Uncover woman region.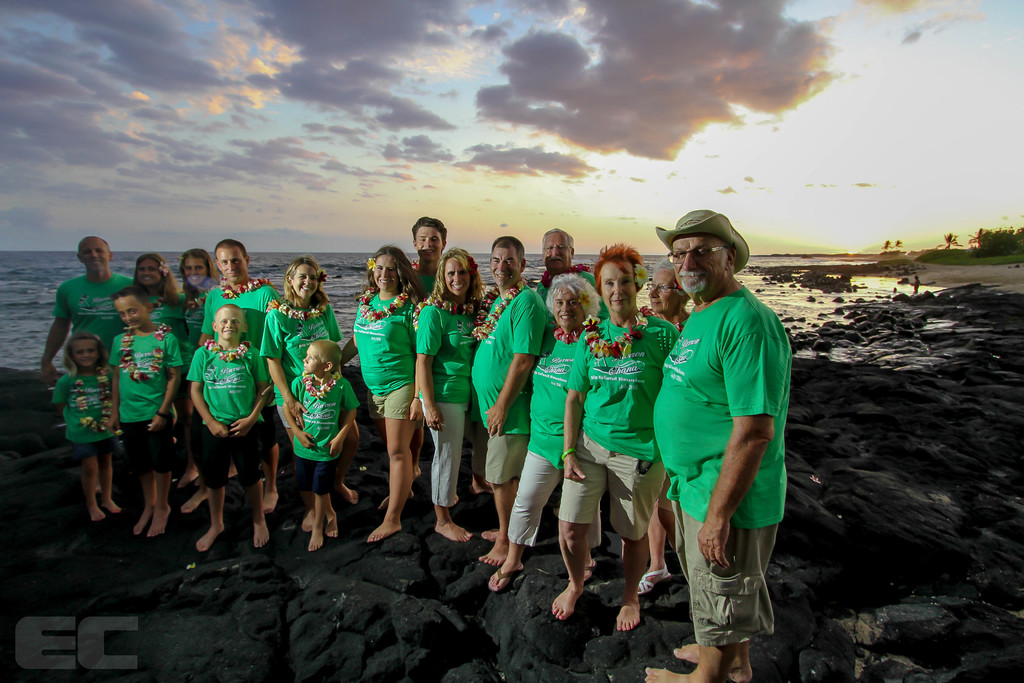
Uncovered: locate(124, 250, 181, 498).
